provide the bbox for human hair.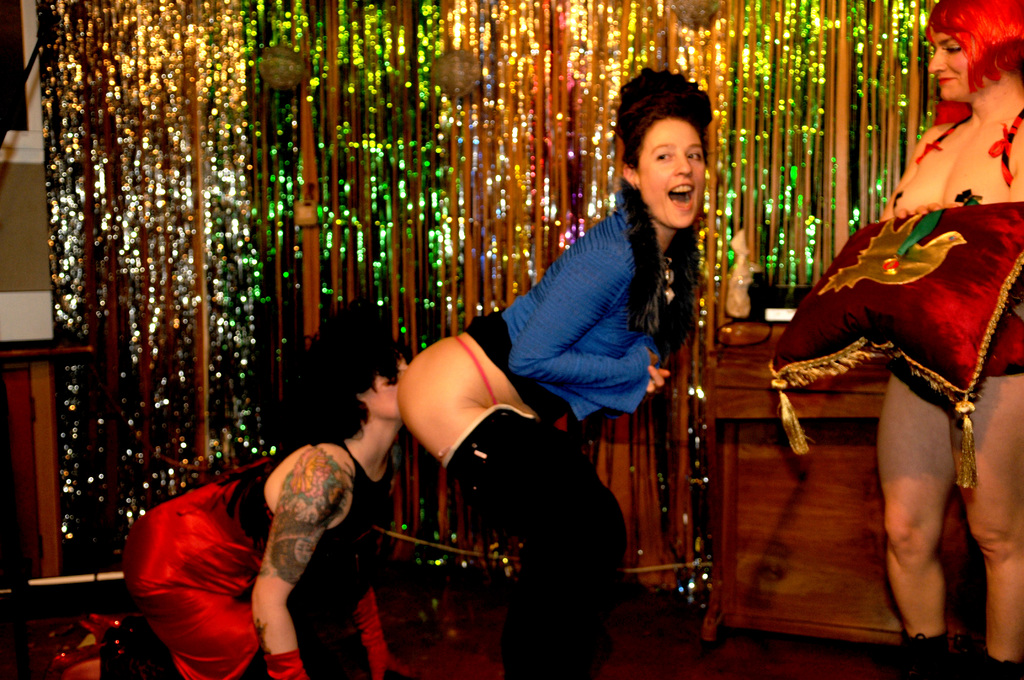
detection(616, 63, 704, 337).
